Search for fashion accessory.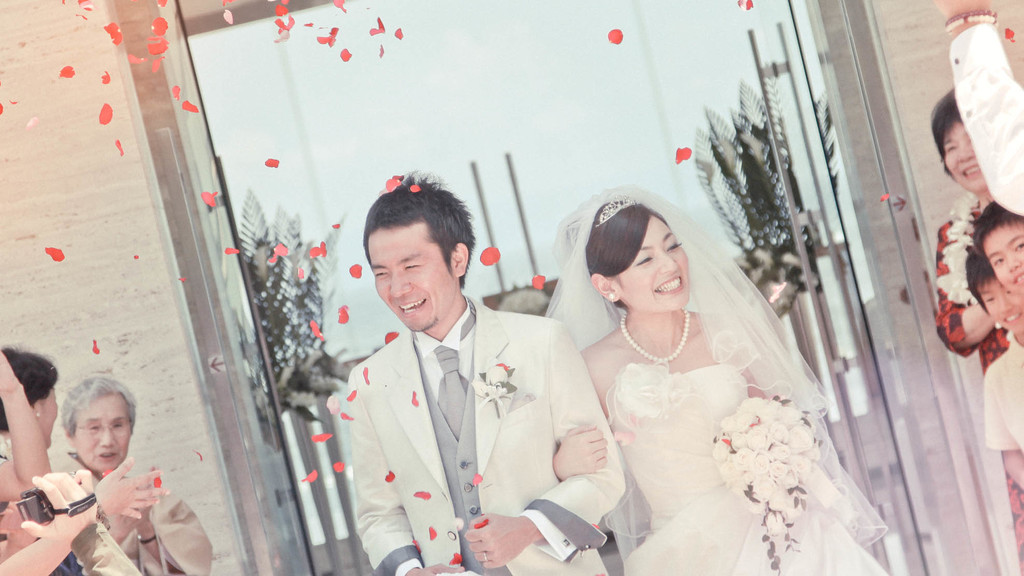
Found at (left=606, top=294, right=615, bottom=305).
